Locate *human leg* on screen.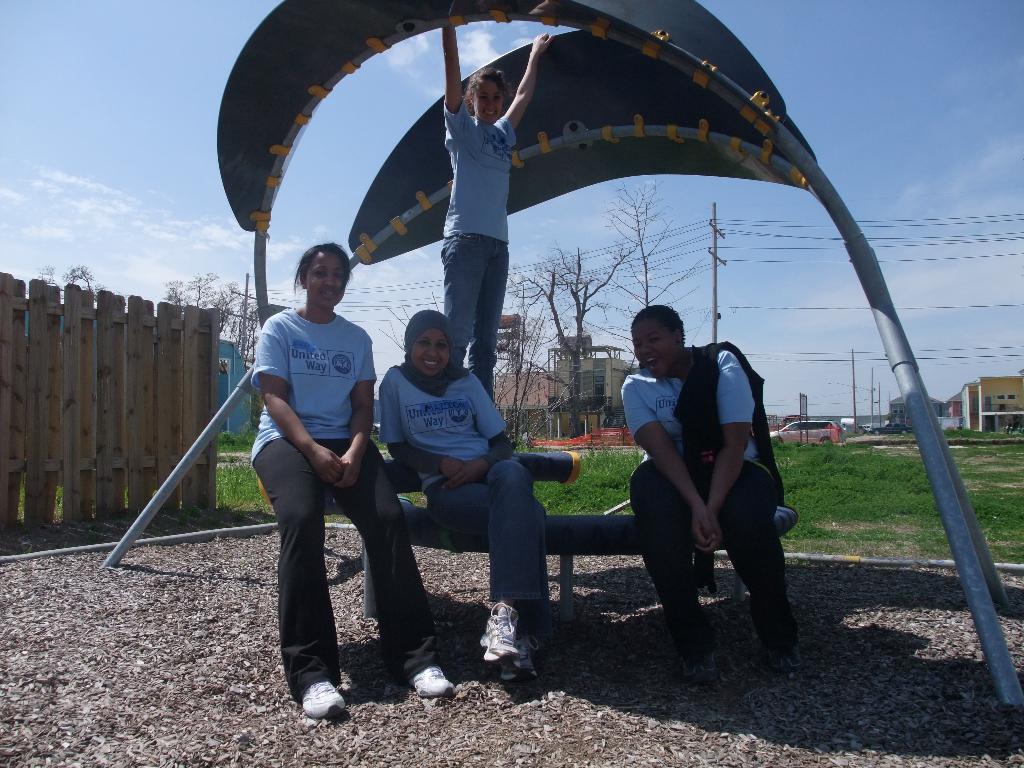
On screen at [250, 433, 348, 719].
